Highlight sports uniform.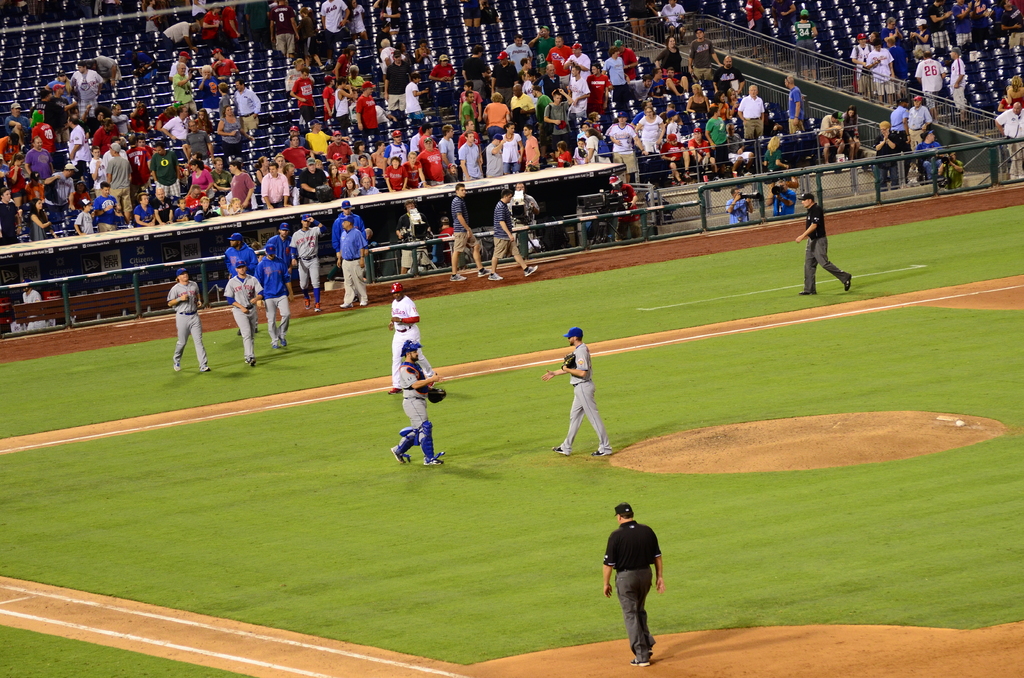
Highlighted region: 231:236:250:264.
